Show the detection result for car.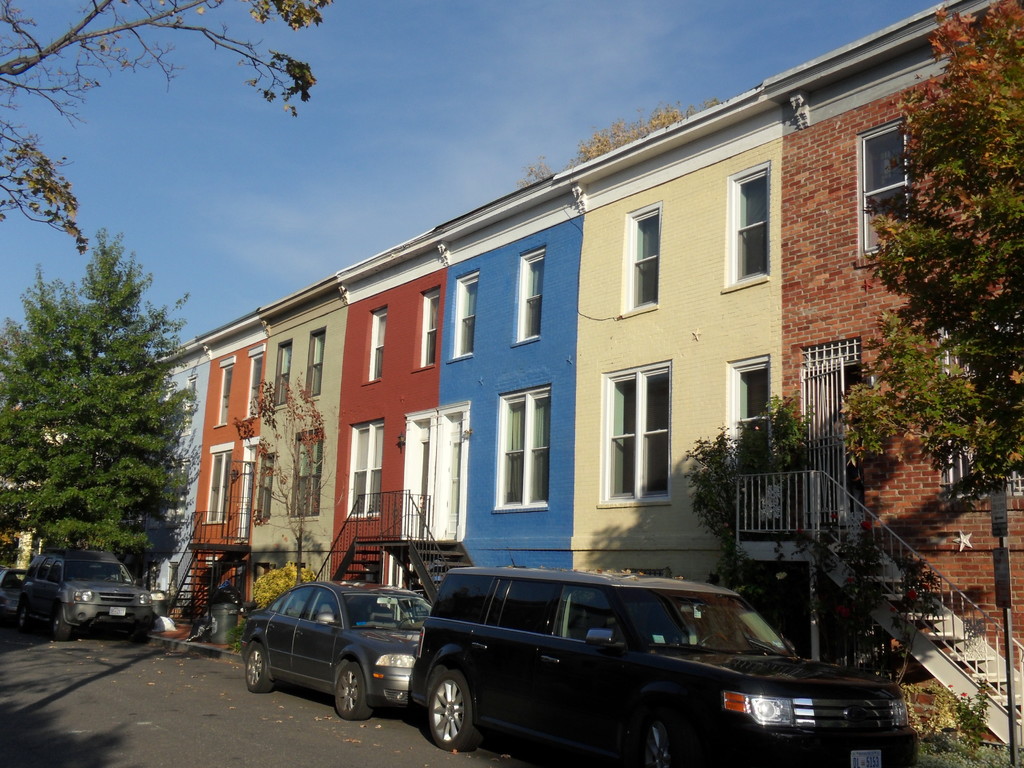
[412, 564, 917, 767].
